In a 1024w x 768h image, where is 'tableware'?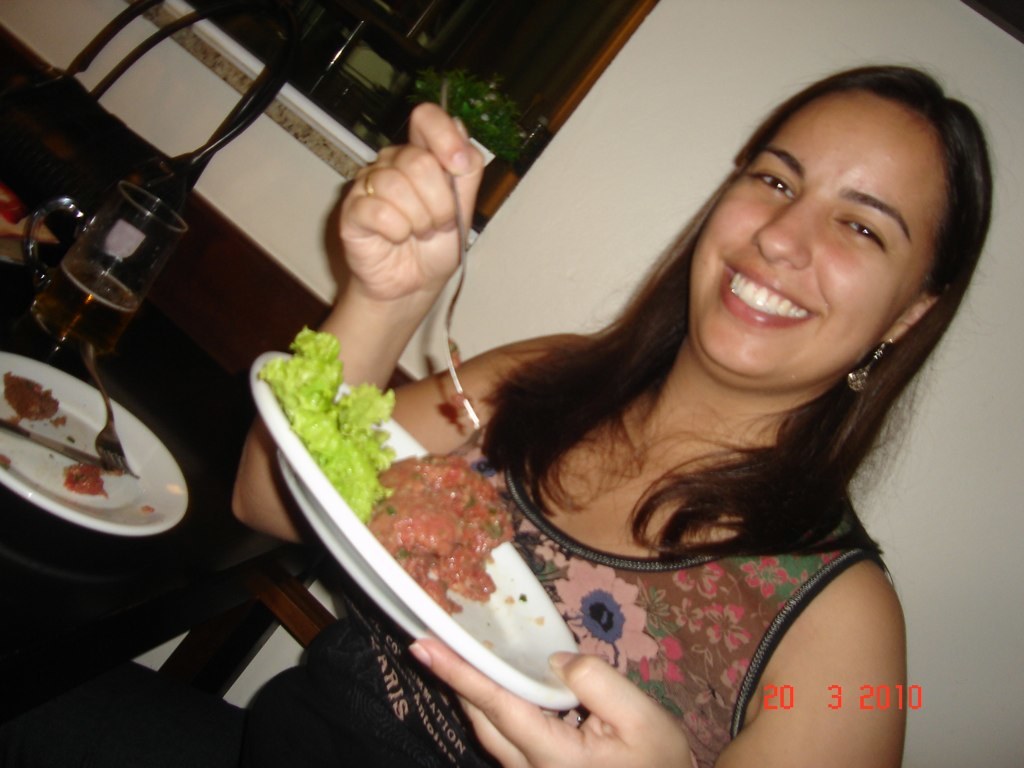
{"left": 237, "top": 328, "right": 598, "bottom": 724}.
